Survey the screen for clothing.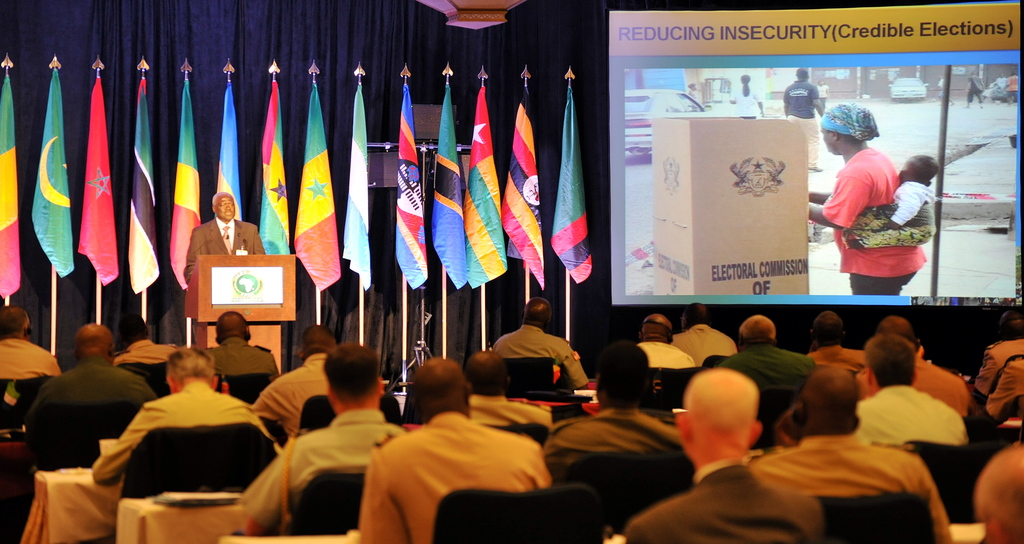
Survey found: l=243, t=349, r=328, b=429.
